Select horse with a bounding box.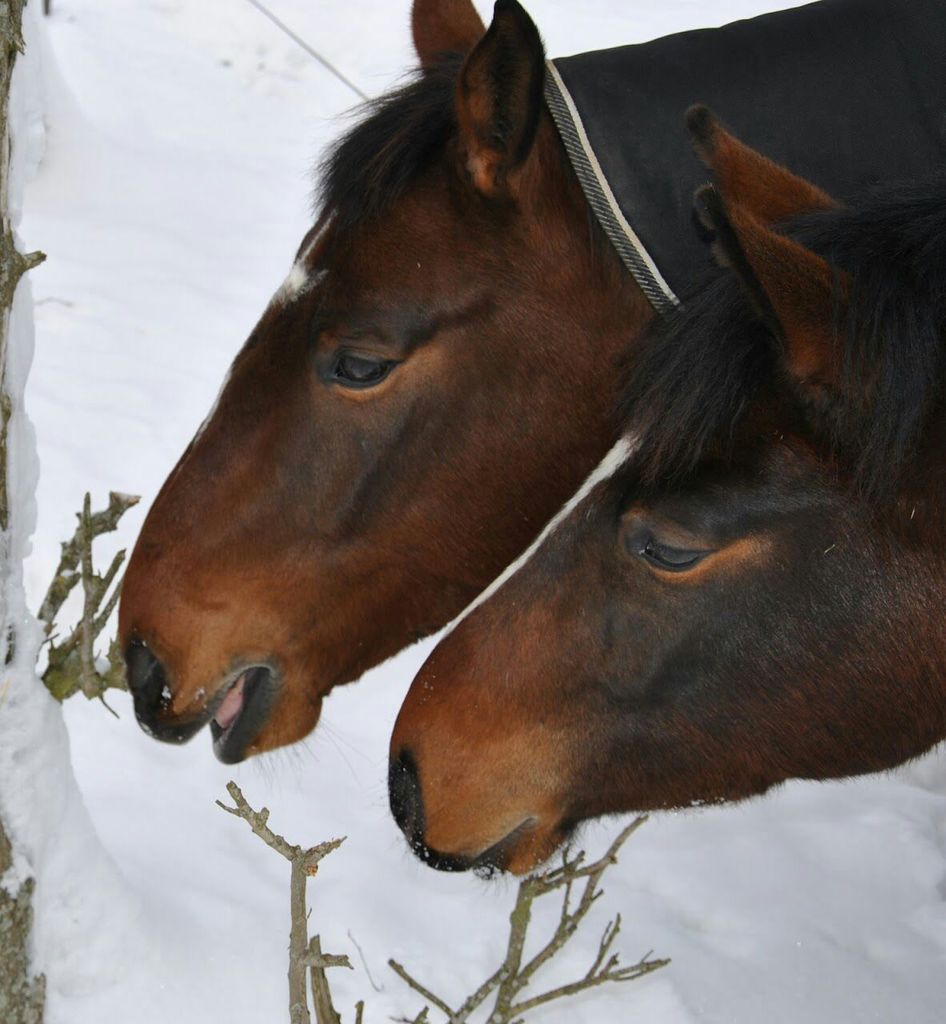
(115,0,945,788).
